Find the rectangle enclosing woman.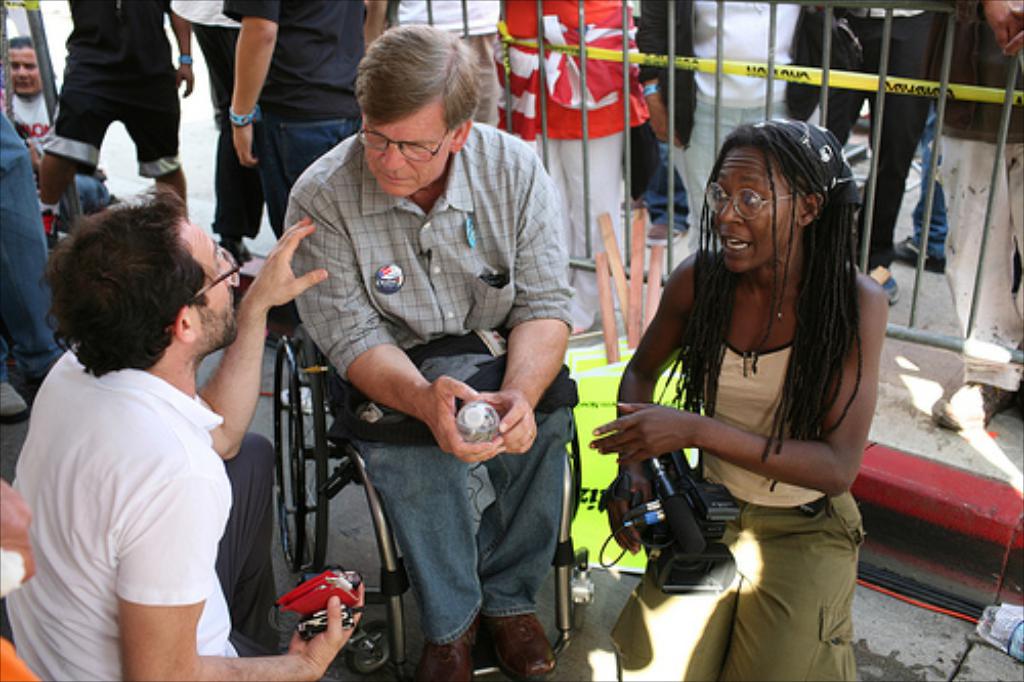
[left=590, top=125, right=887, bottom=680].
